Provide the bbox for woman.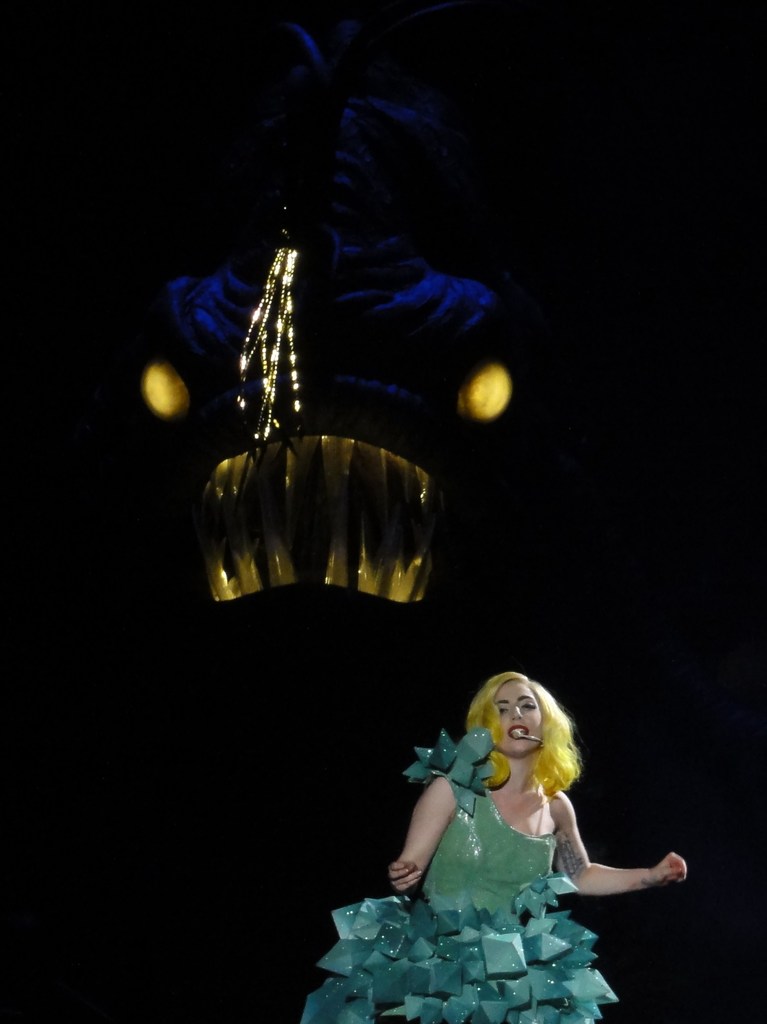
[337,663,662,1009].
